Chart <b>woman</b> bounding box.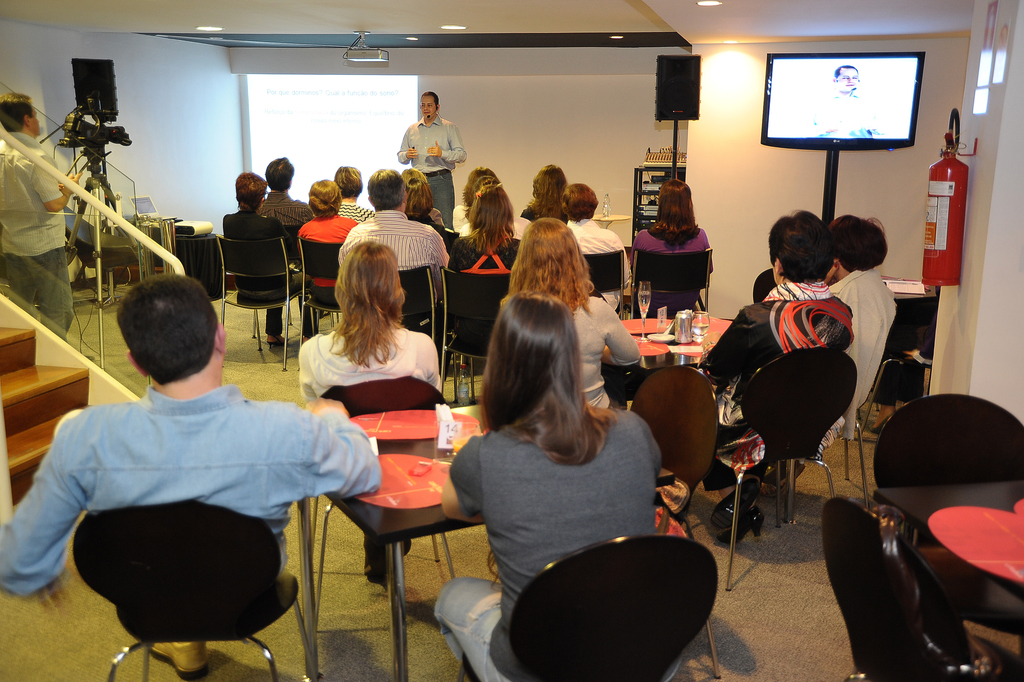
Charted: bbox(519, 157, 573, 225).
